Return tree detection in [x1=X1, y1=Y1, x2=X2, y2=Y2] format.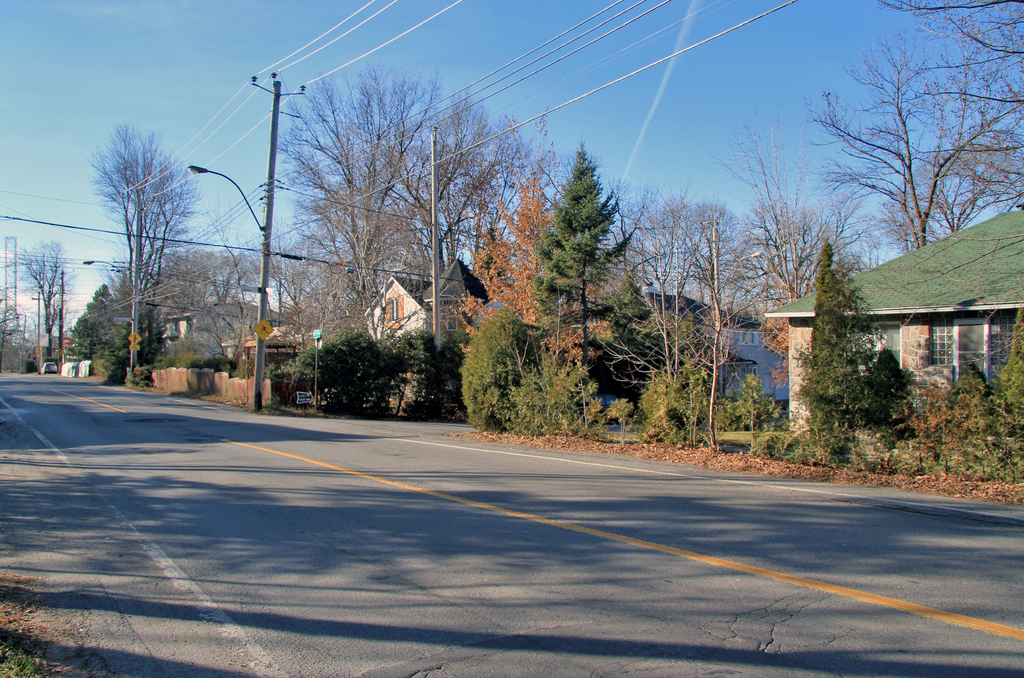
[x1=107, y1=125, x2=198, y2=372].
